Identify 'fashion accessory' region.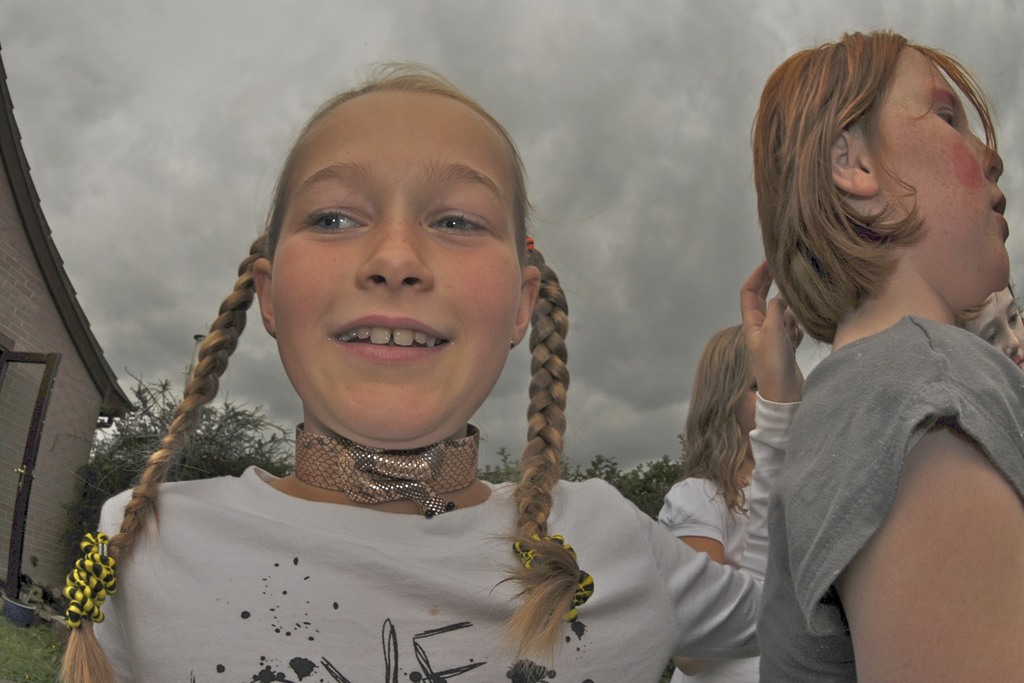
Region: {"left": 291, "top": 422, "right": 481, "bottom": 518}.
